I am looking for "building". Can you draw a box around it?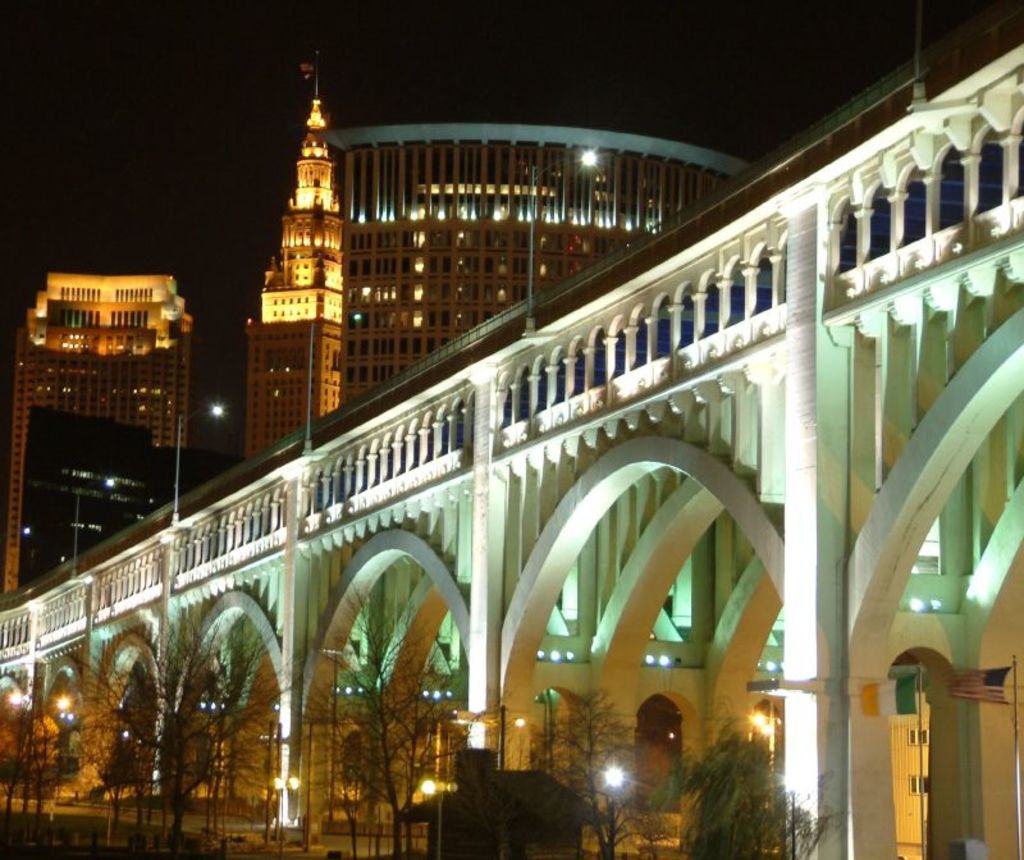
Sure, the bounding box is bbox=(0, 270, 202, 593).
